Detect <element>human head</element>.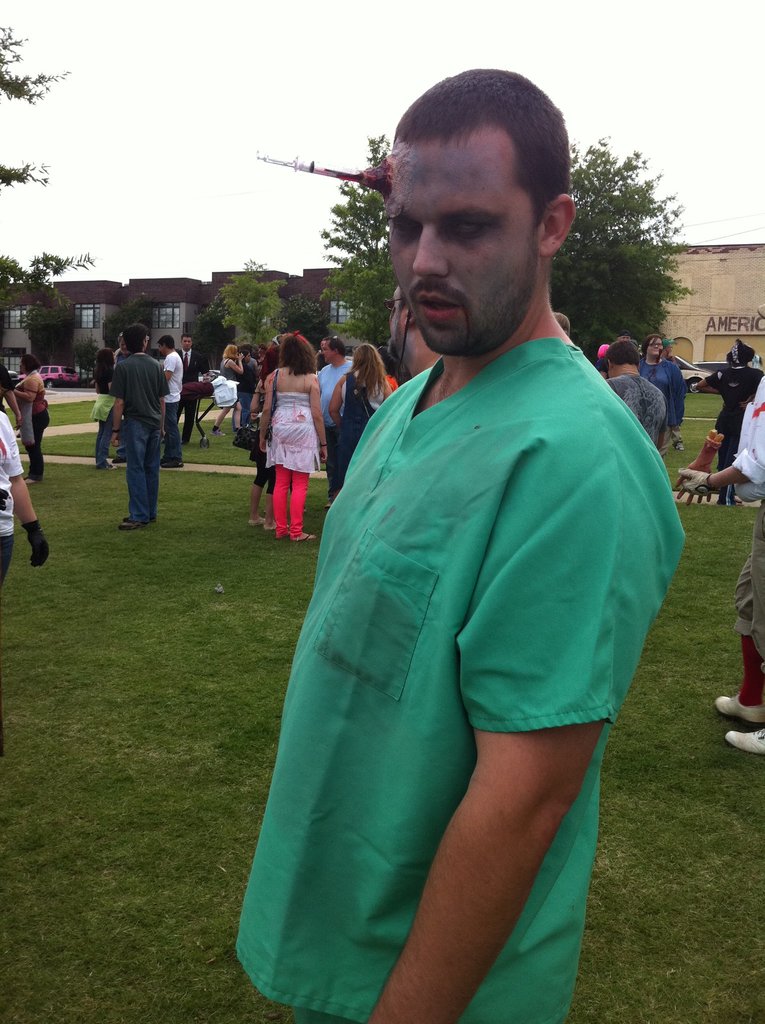
Detected at rect(18, 355, 42, 376).
